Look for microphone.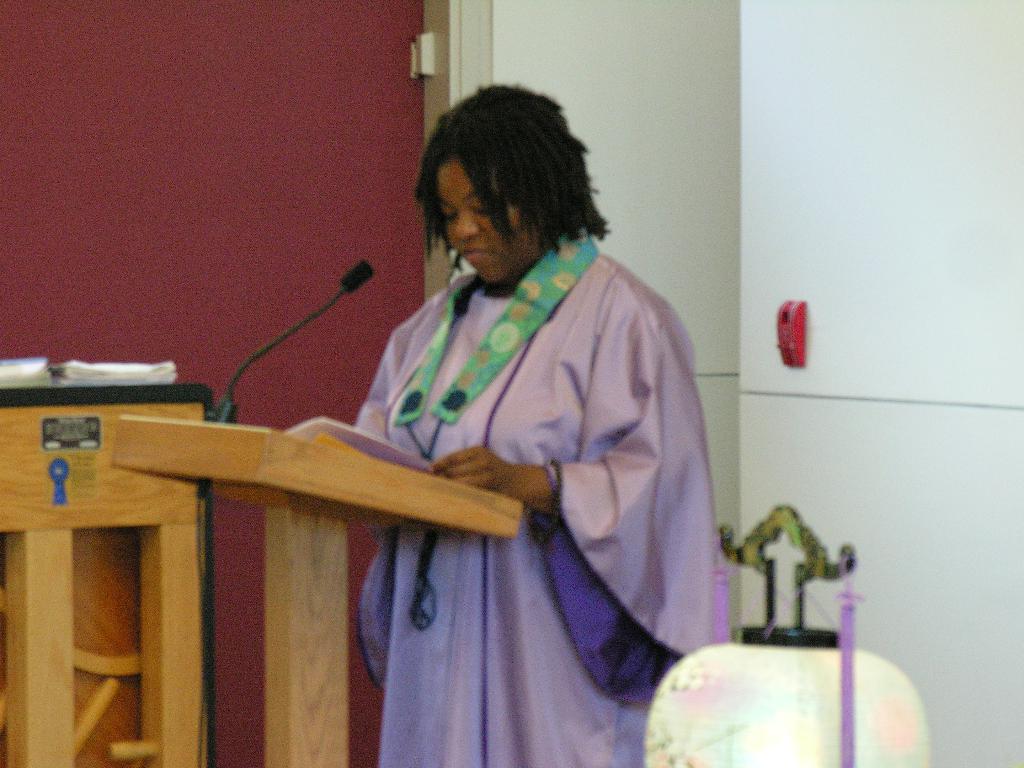
Found: crop(216, 257, 374, 419).
